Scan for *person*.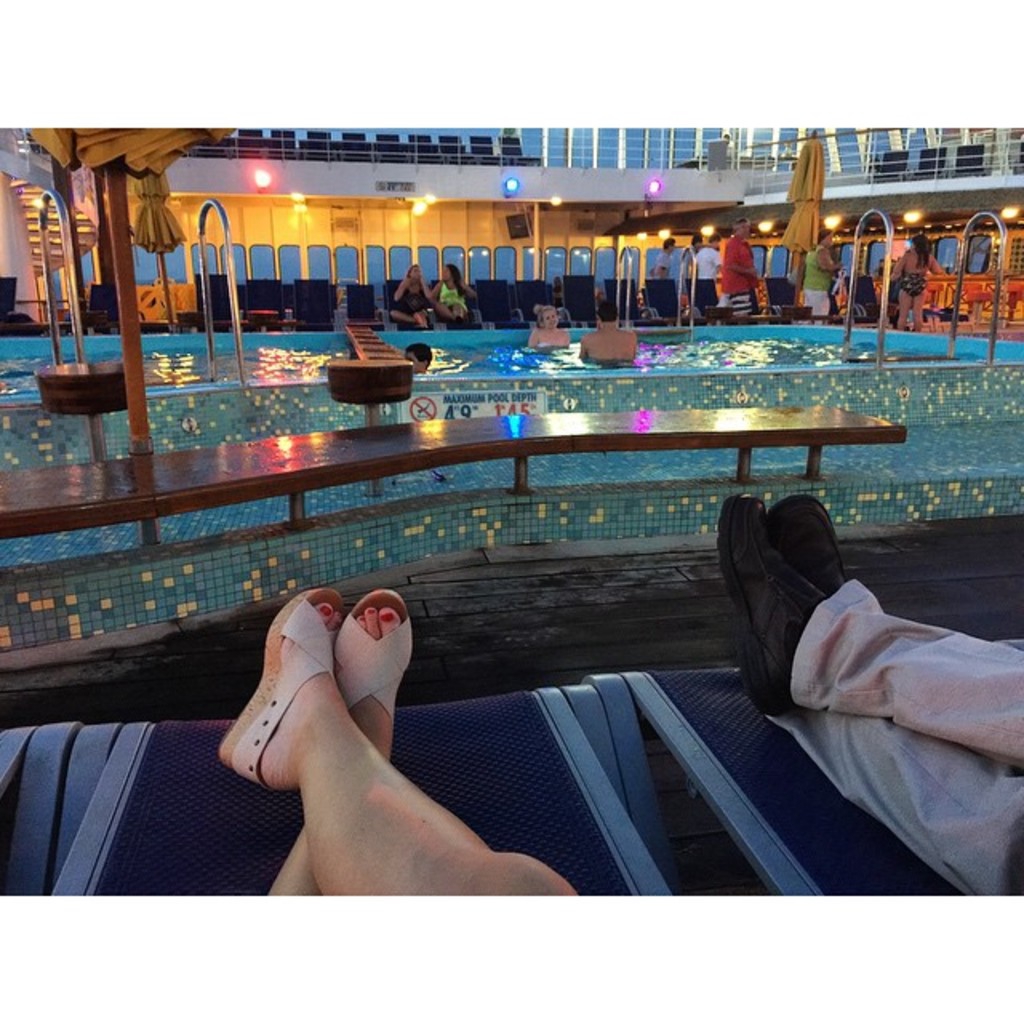
Scan result: 650/237/677/277.
